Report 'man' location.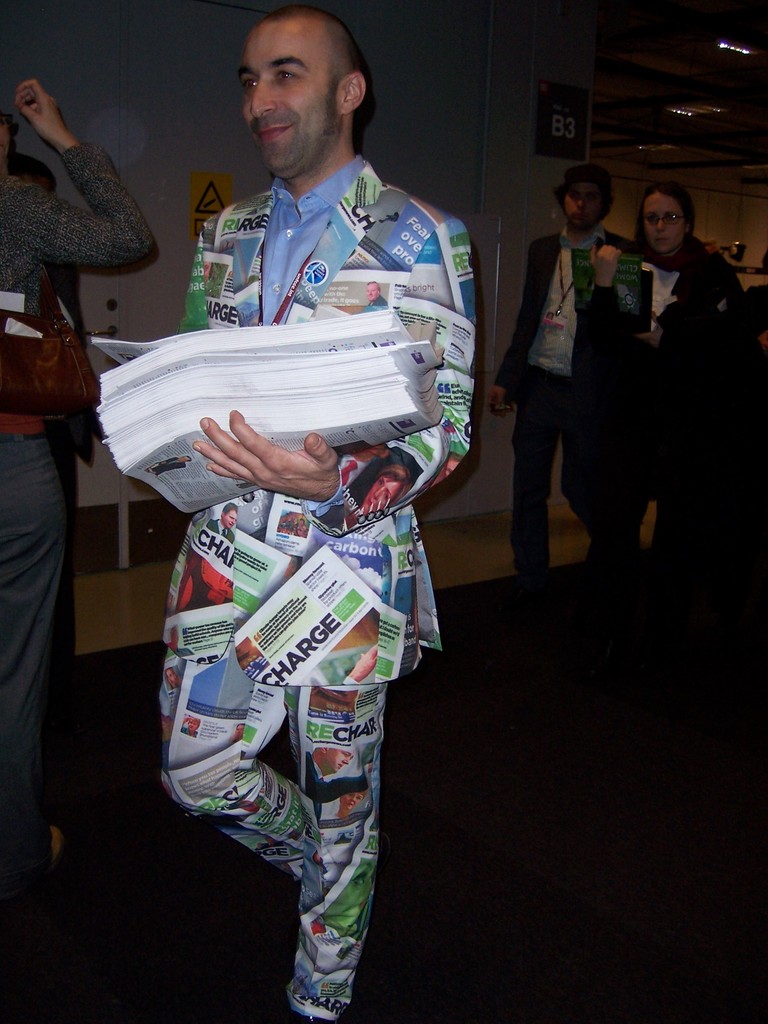
Report: rect(228, 724, 244, 741).
